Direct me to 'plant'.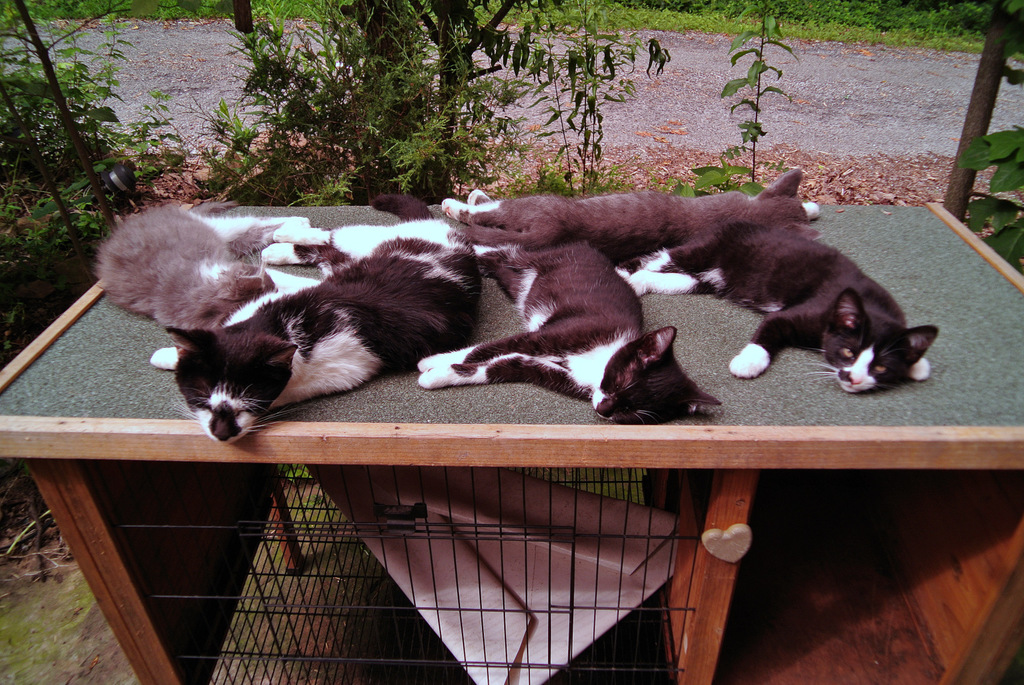
Direction: 529/48/614/190.
